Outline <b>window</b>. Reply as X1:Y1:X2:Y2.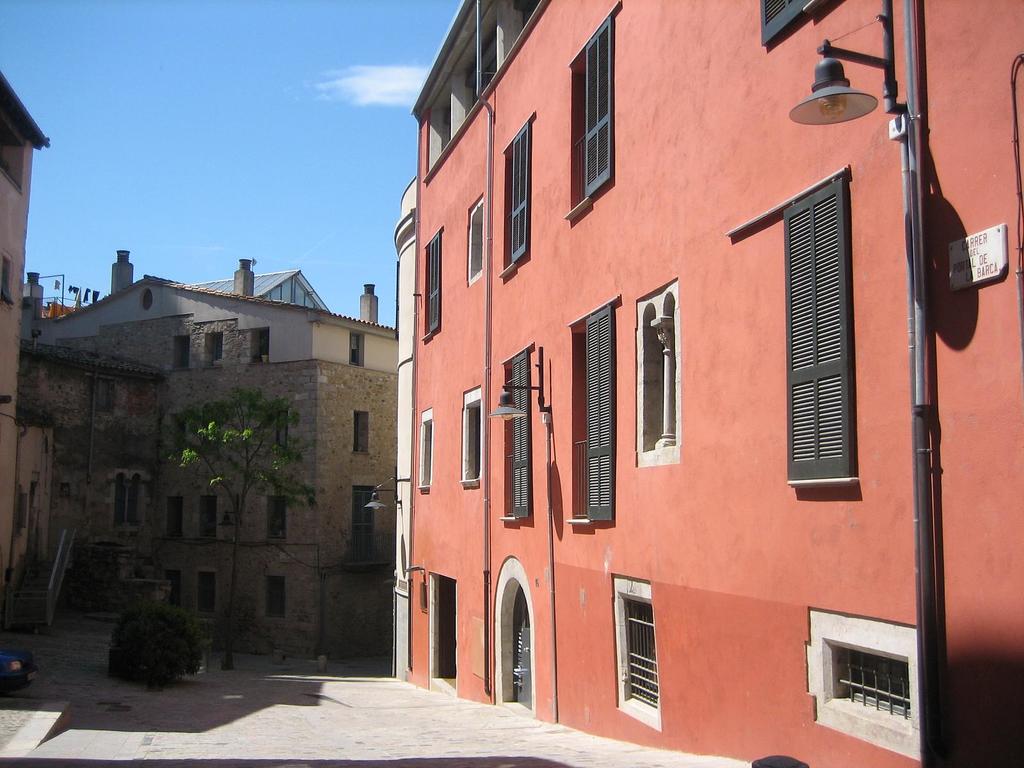
97:379:115:412.
